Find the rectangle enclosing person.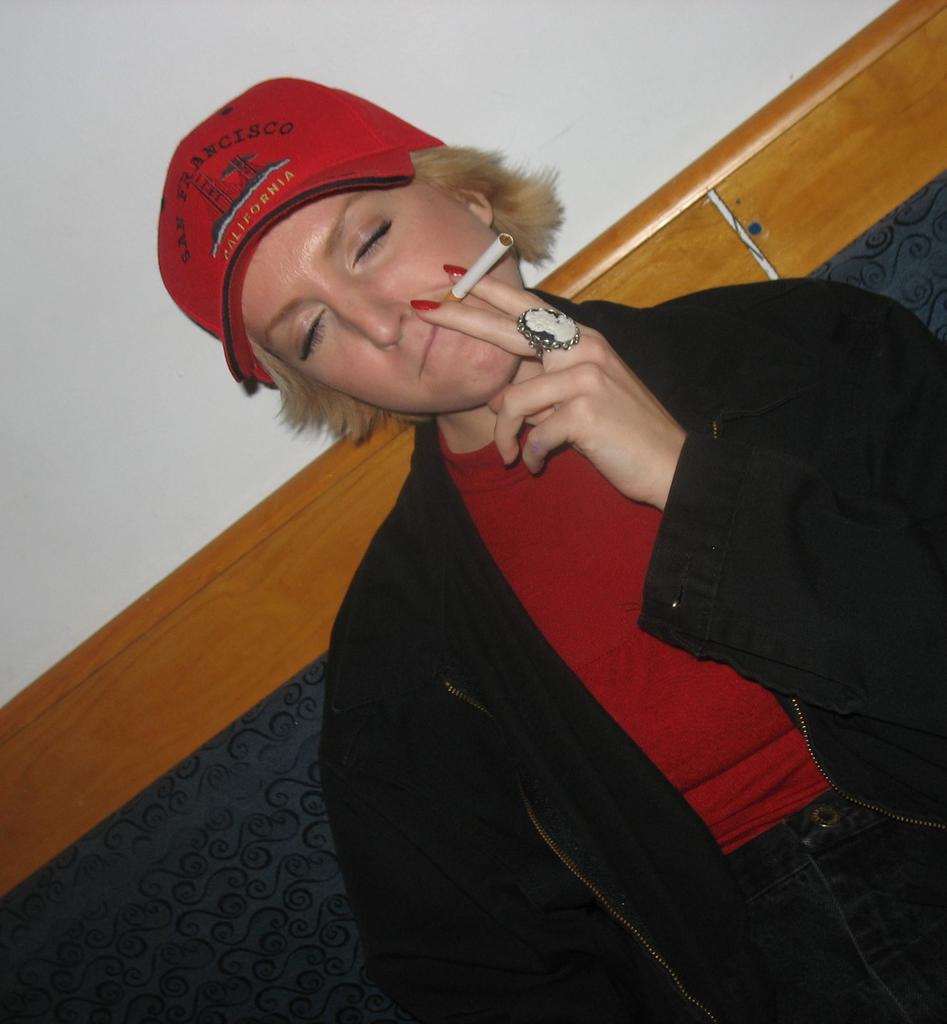
{"x1": 90, "y1": 30, "x2": 863, "y2": 1000}.
